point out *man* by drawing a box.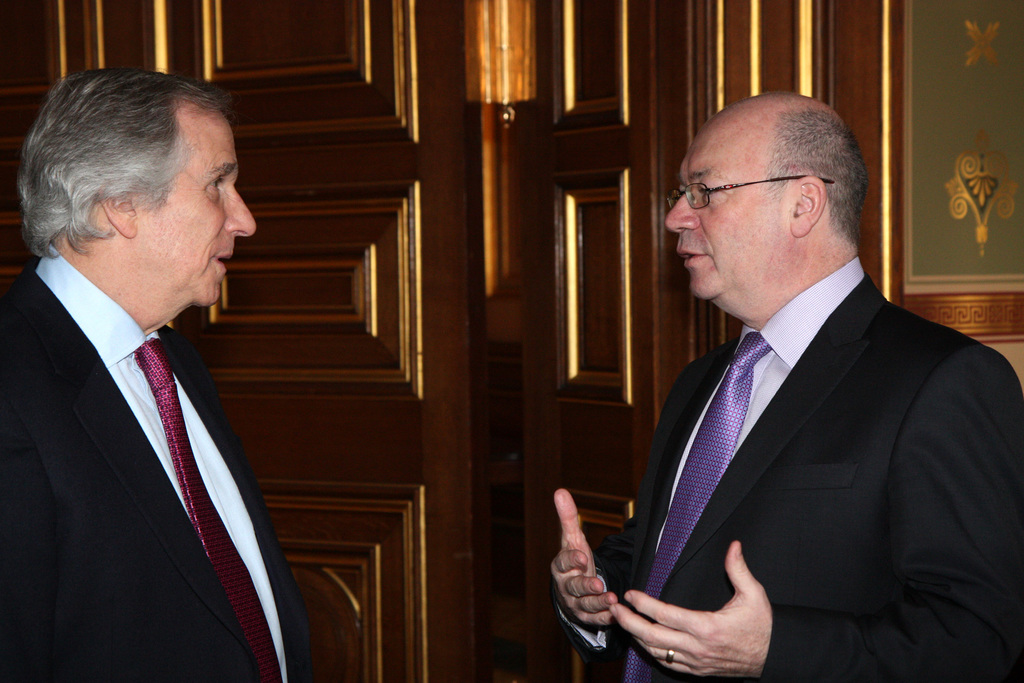
<box>0,64,316,682</box>.
